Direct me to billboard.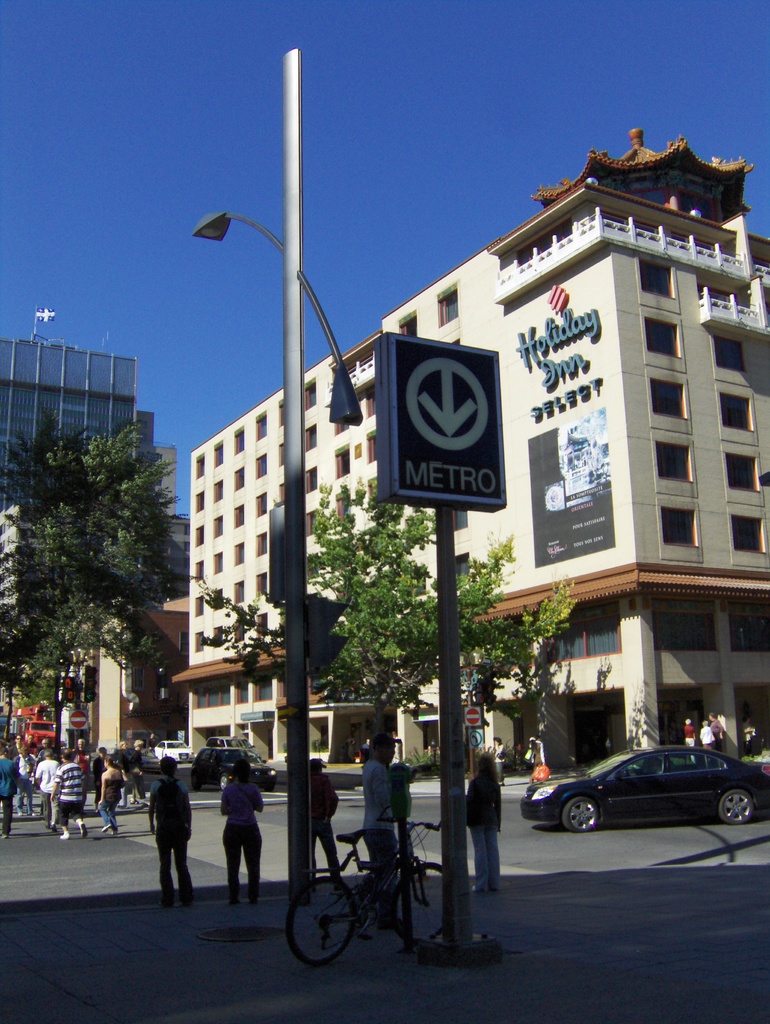
Direction: detection(379, 337, 501, 509).
